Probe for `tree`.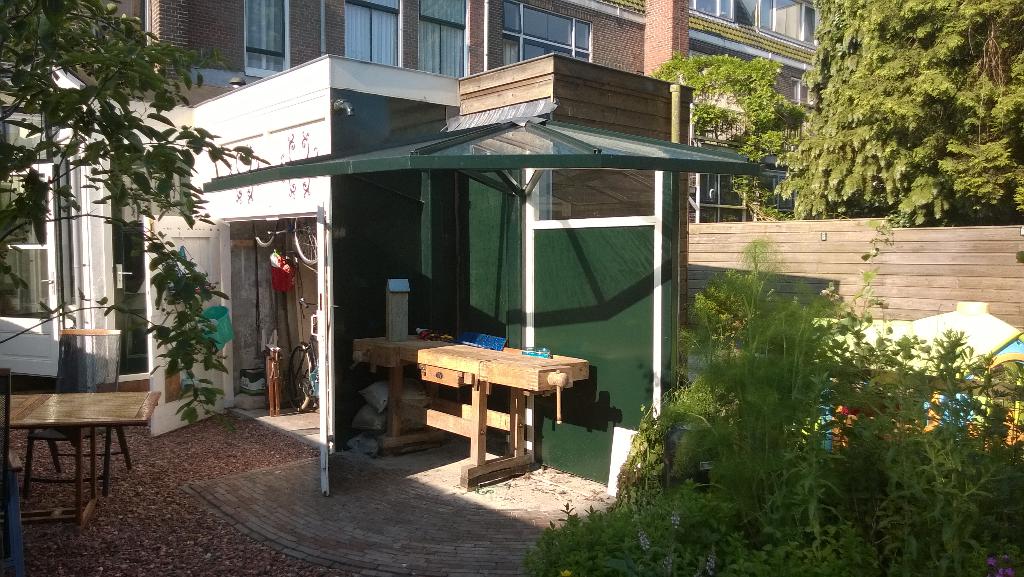
Probe result: crop(18, 0, 223, 443).
